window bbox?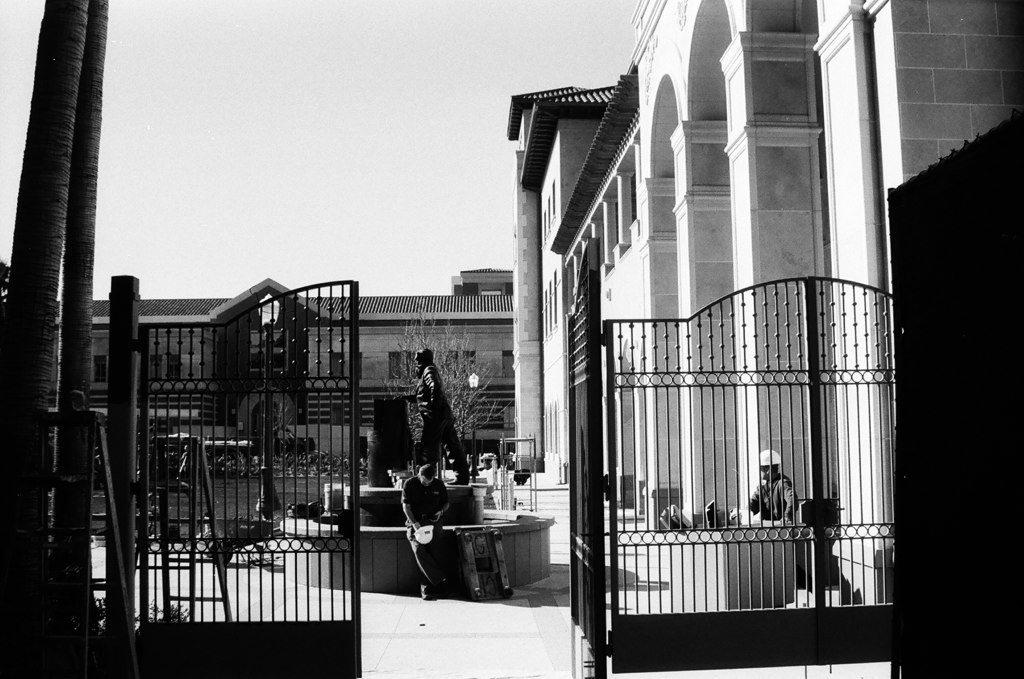
locate(172, 349, 199, 385)
